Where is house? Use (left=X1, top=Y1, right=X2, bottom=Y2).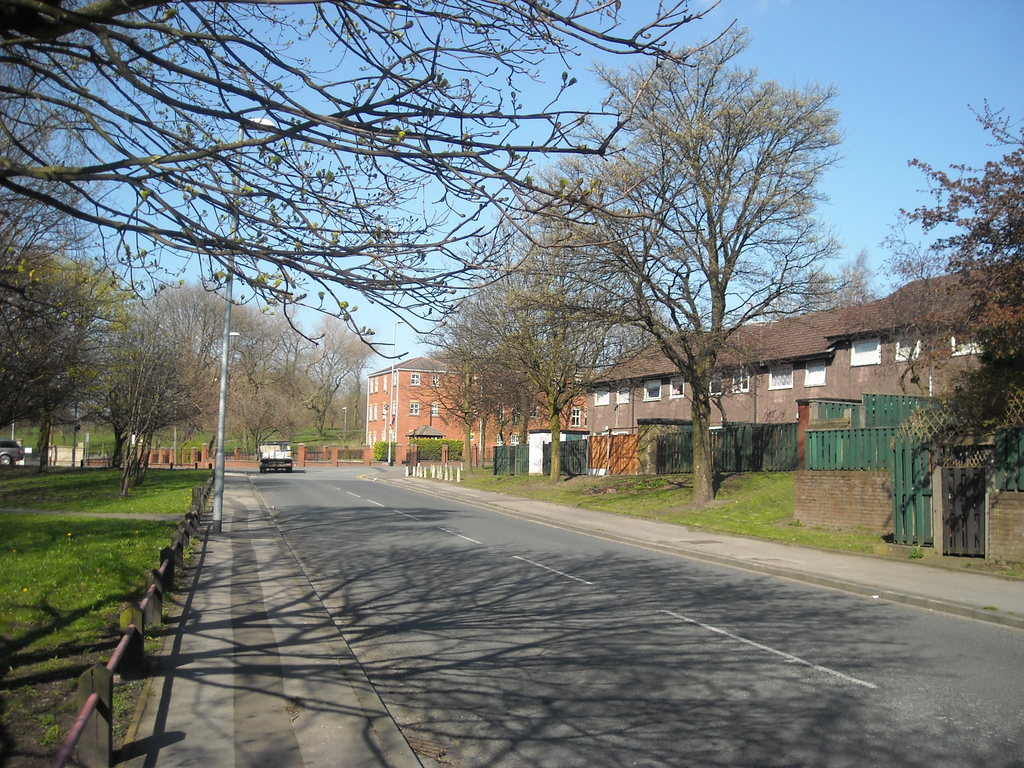
(left=359, top=348, right=596, bottom=467).
